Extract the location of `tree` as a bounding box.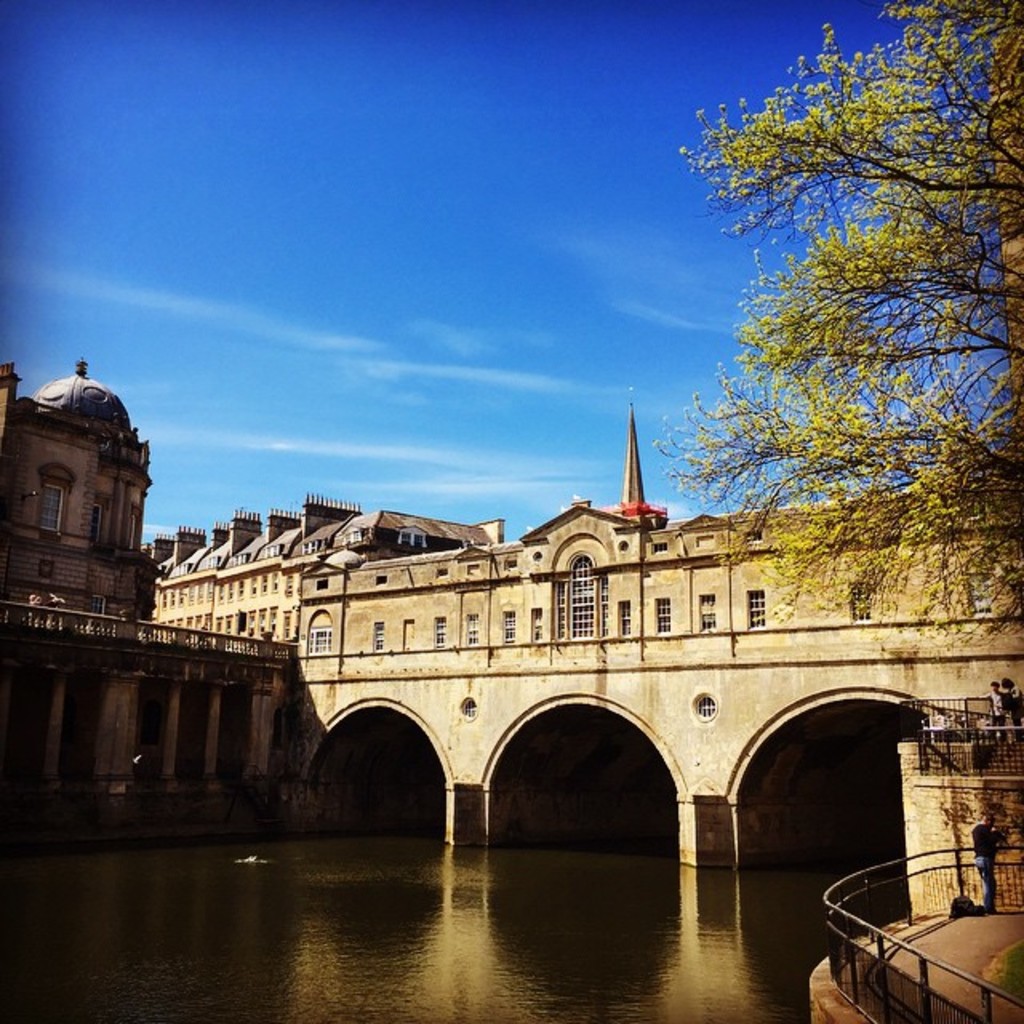
crop(690, 19, 994, 682).
